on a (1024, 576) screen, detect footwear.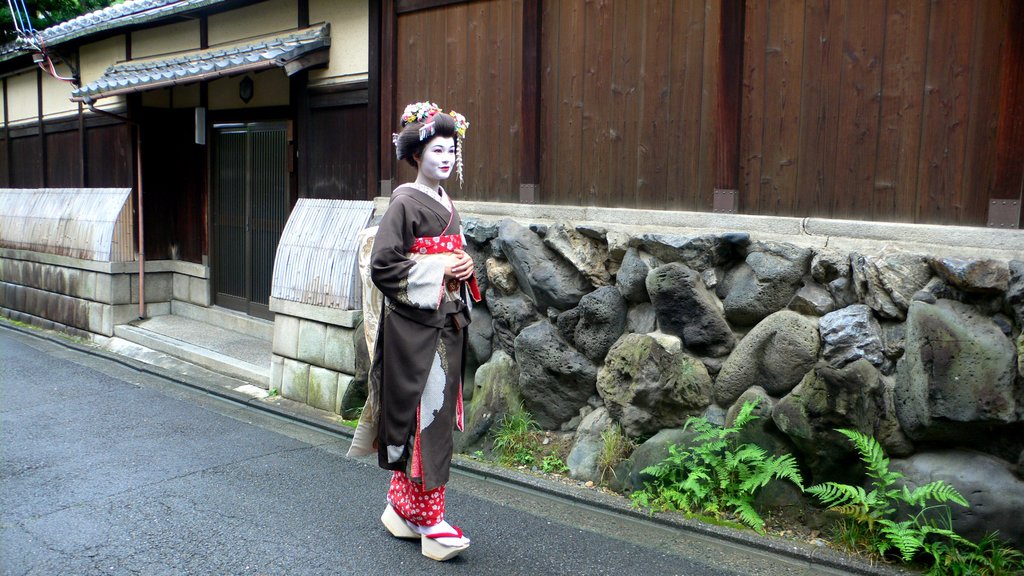
379:502:468:567.
